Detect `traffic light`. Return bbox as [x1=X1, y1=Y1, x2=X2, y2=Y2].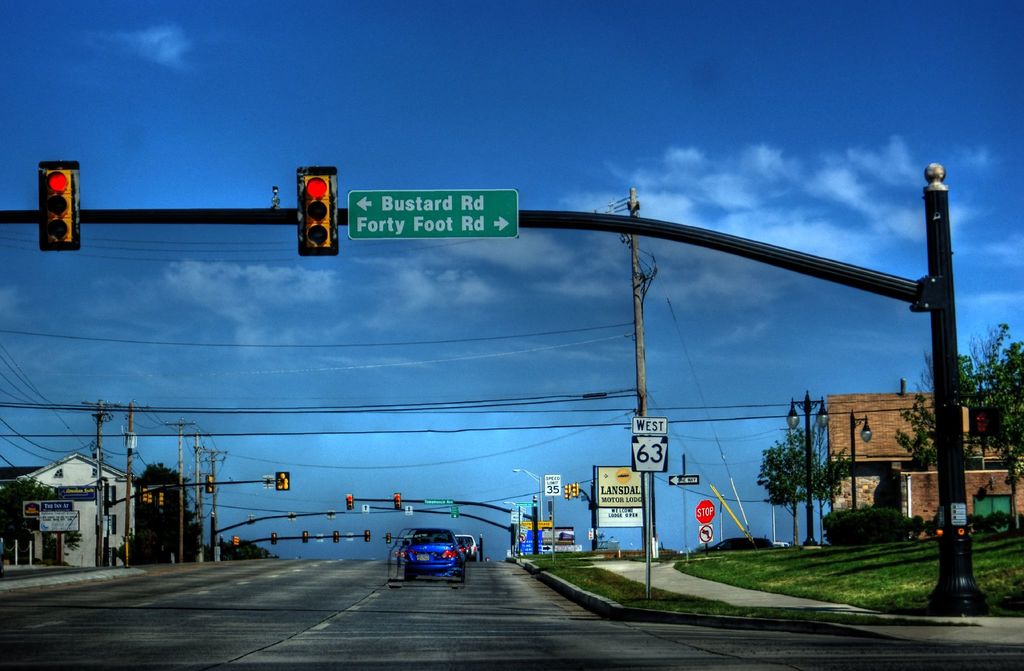
[x1=333, y1=530, x2=339, y2=542].
